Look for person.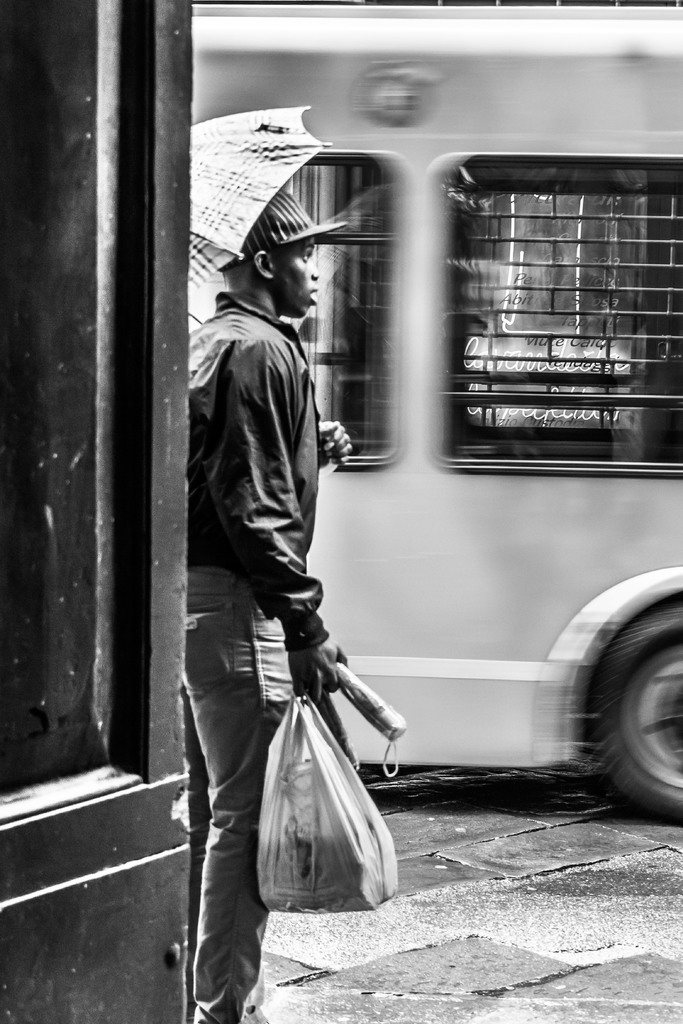
Found: BBox(181, 153, 383, 901).
